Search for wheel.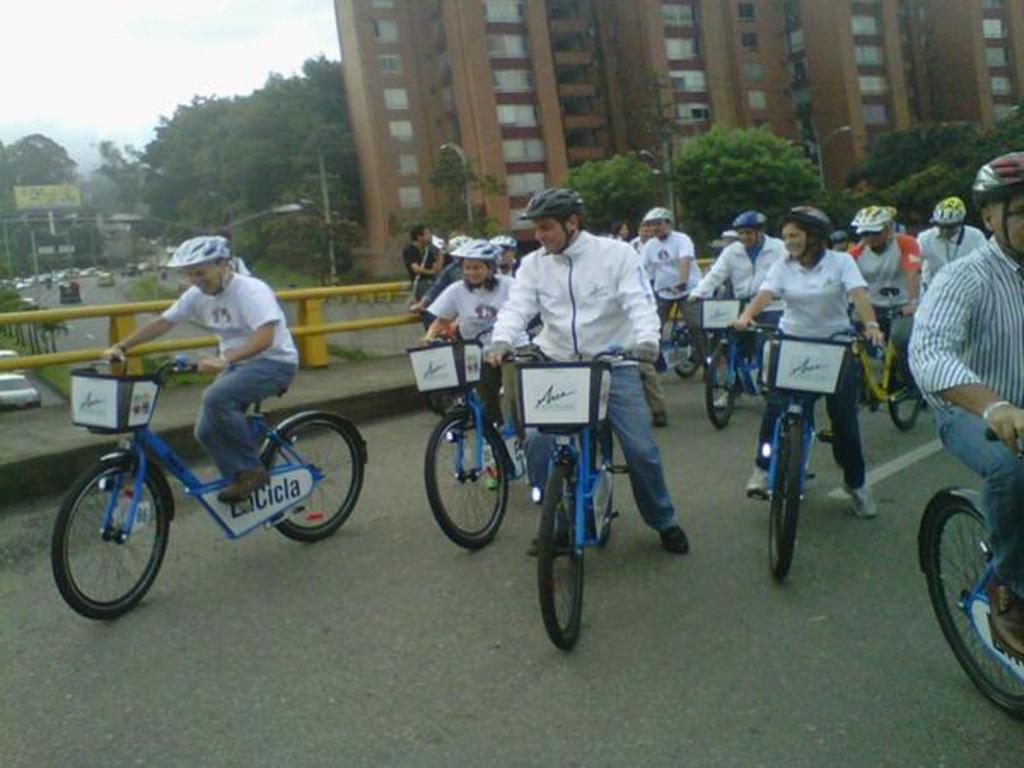
Found at Rect(876, 336, 928, 439).
